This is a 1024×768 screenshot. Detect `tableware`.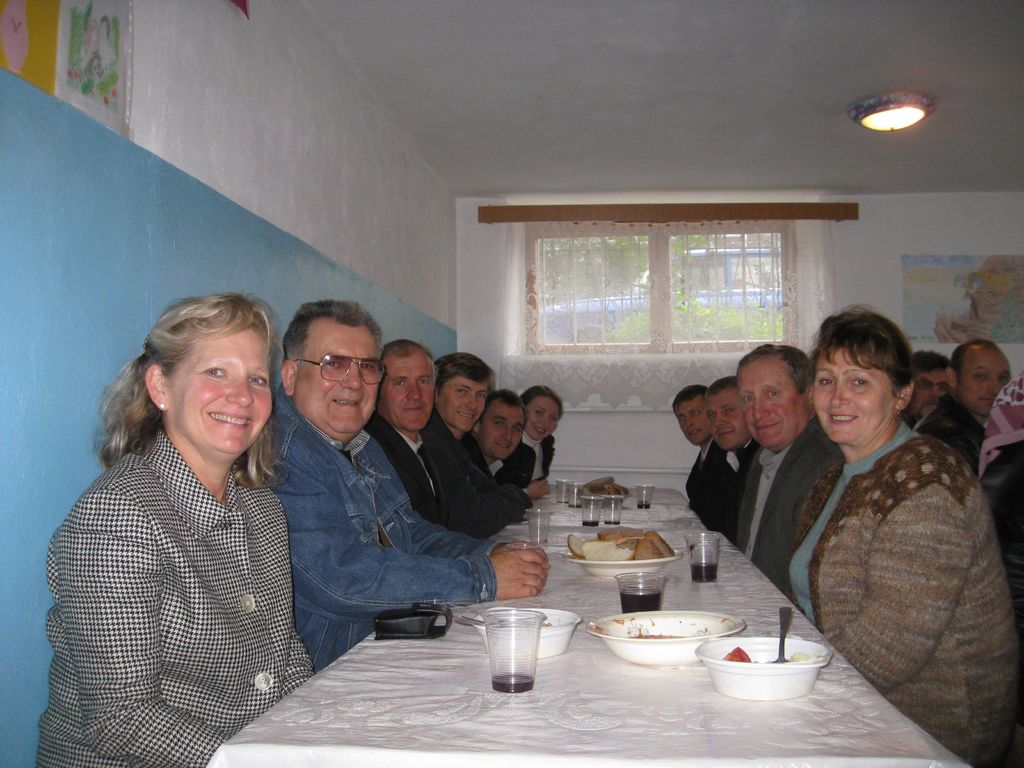
locate(473, 606, 579, 658).
